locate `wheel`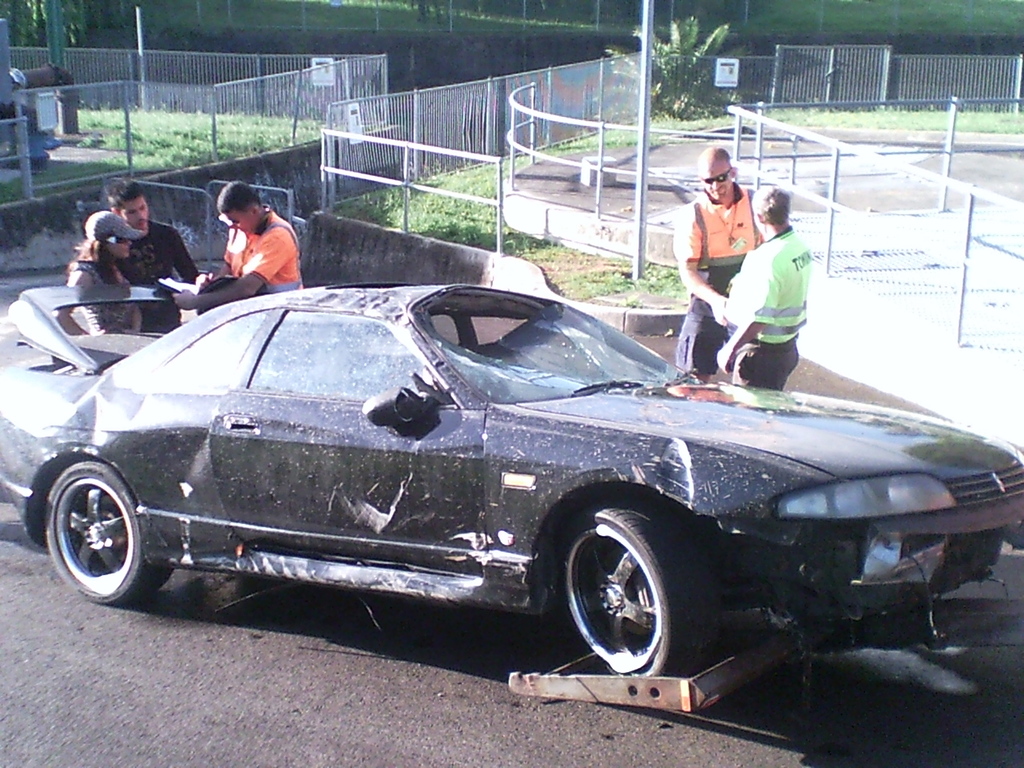
x1=564, y1=515, x2=676, y2=678
